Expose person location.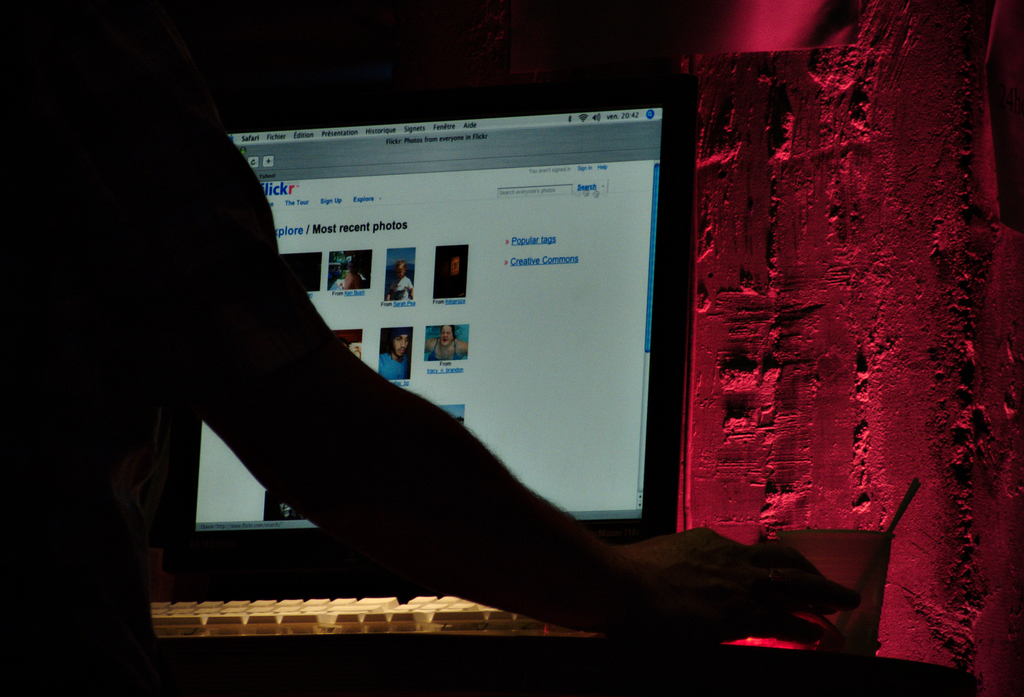
Exposed at (345,340,362,356).
